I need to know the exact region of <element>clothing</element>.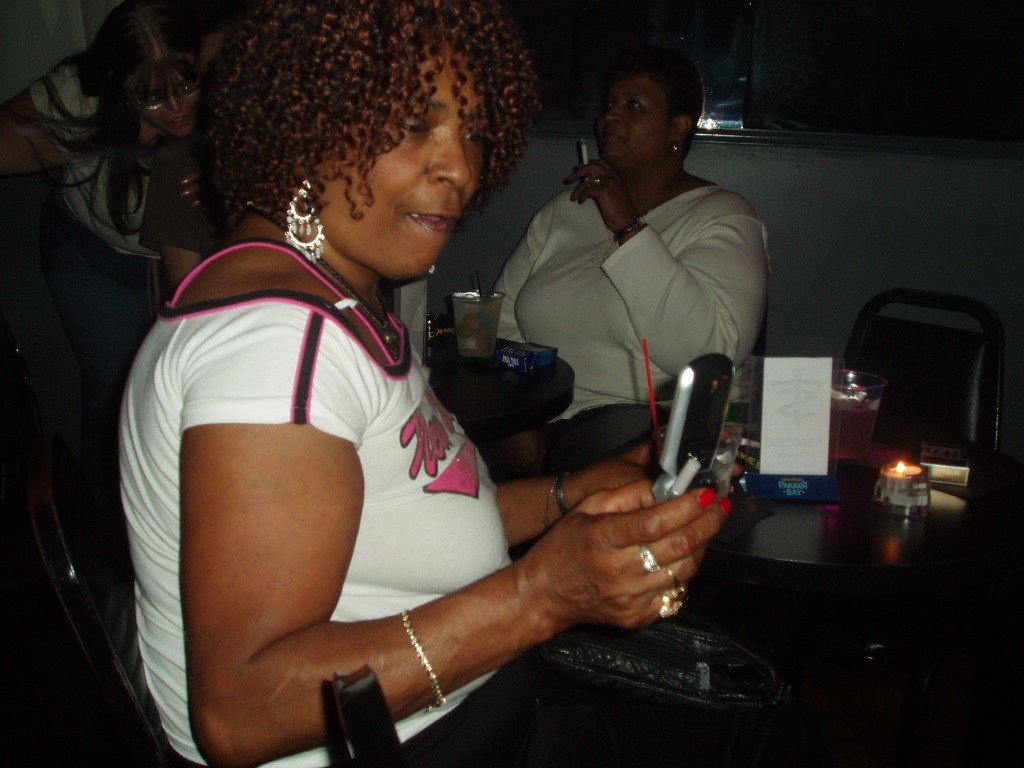
Region: select_region(491, 184, 773, 424).
